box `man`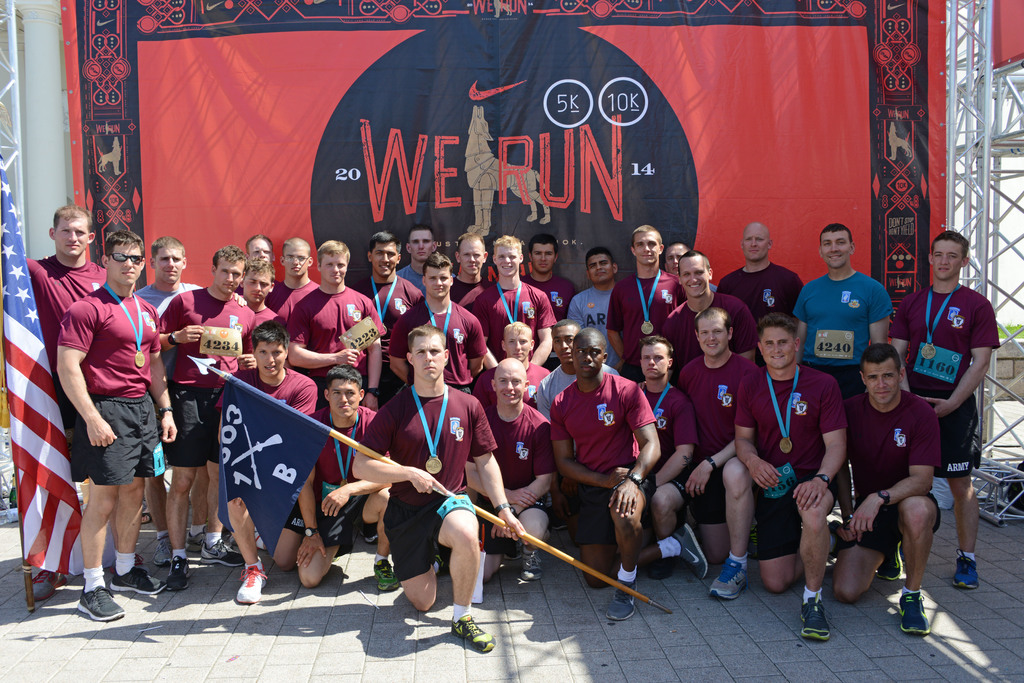
region(154, 246, 271, 586)
